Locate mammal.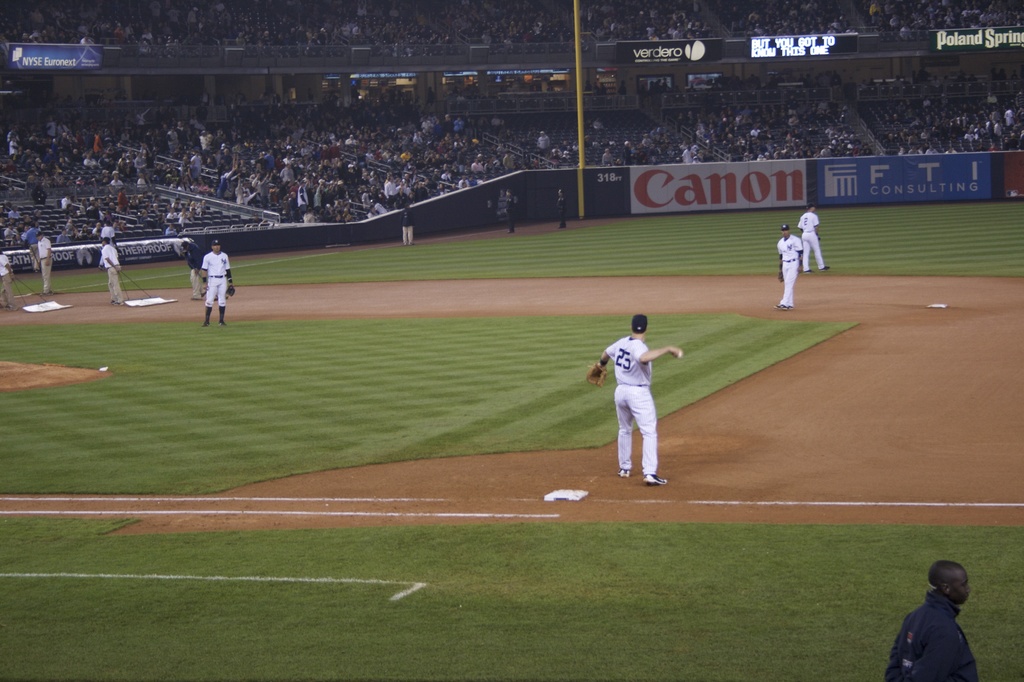
Bounding box: Rect(200, 240, 232, 327).
